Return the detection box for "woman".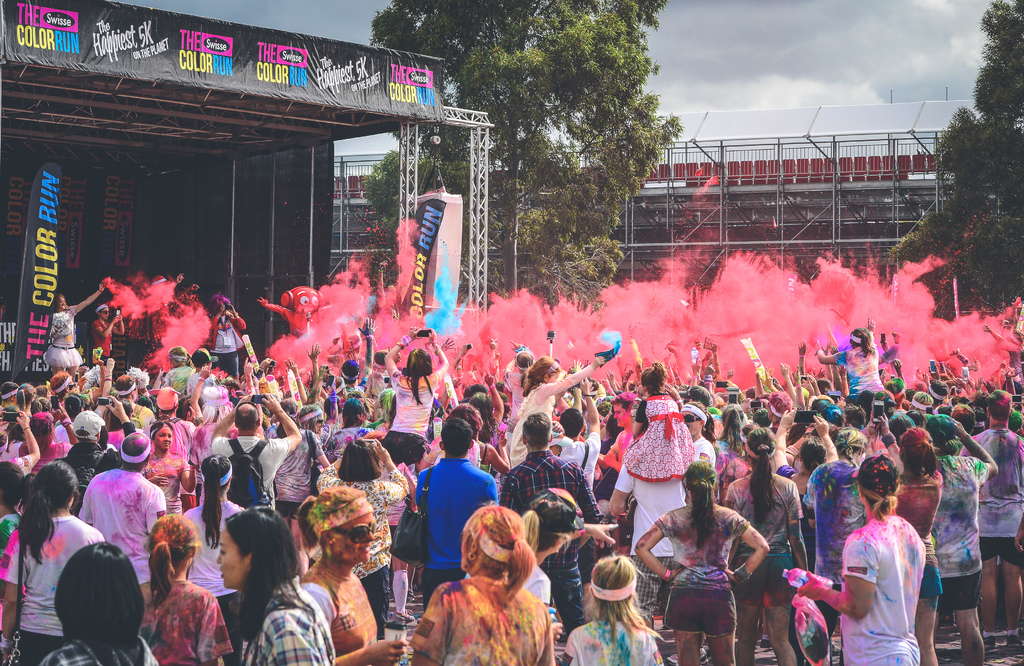
408 505 561 665.
